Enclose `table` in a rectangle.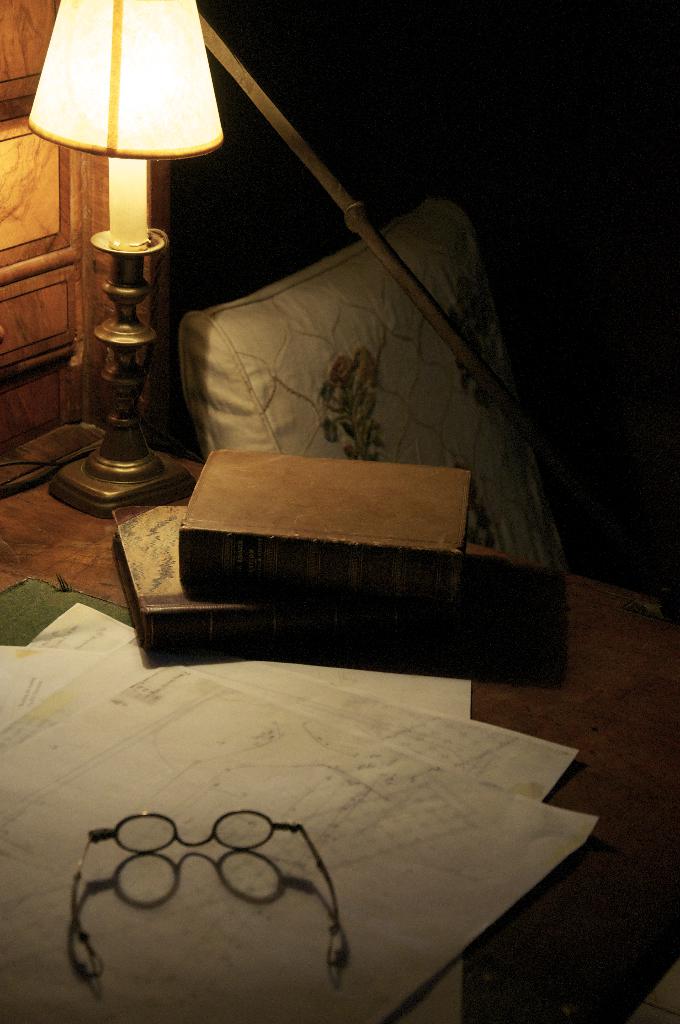
[x1=9, y1=377, x2=622, y2=1017].
